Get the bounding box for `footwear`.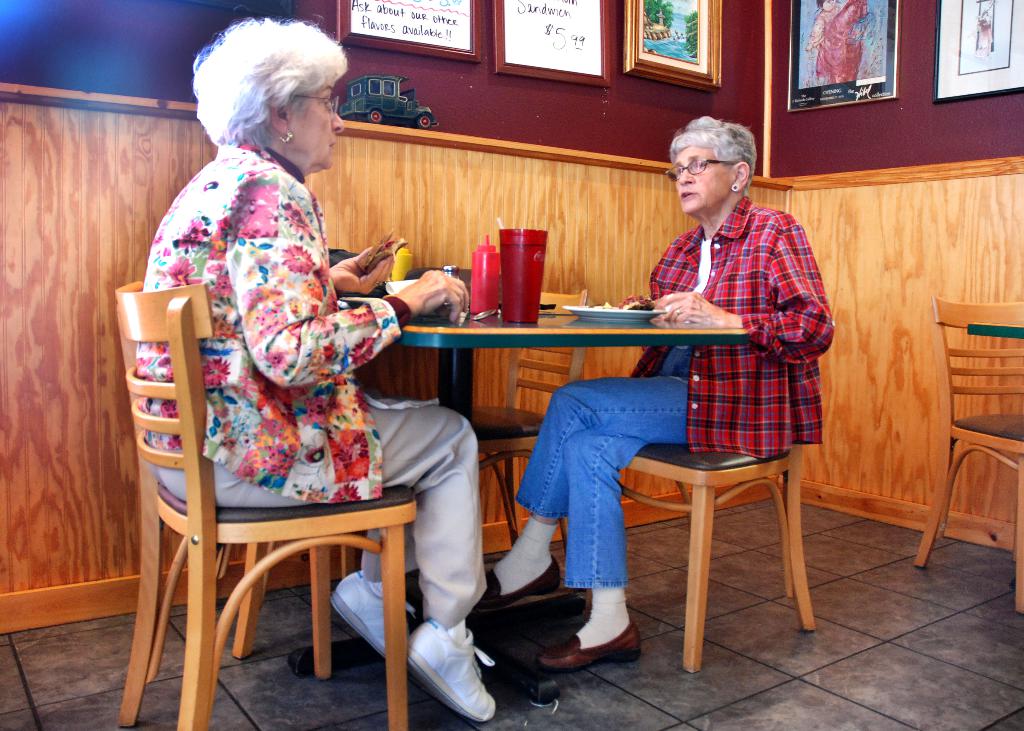
[left=329, top=572, right=436, bottom=666].
